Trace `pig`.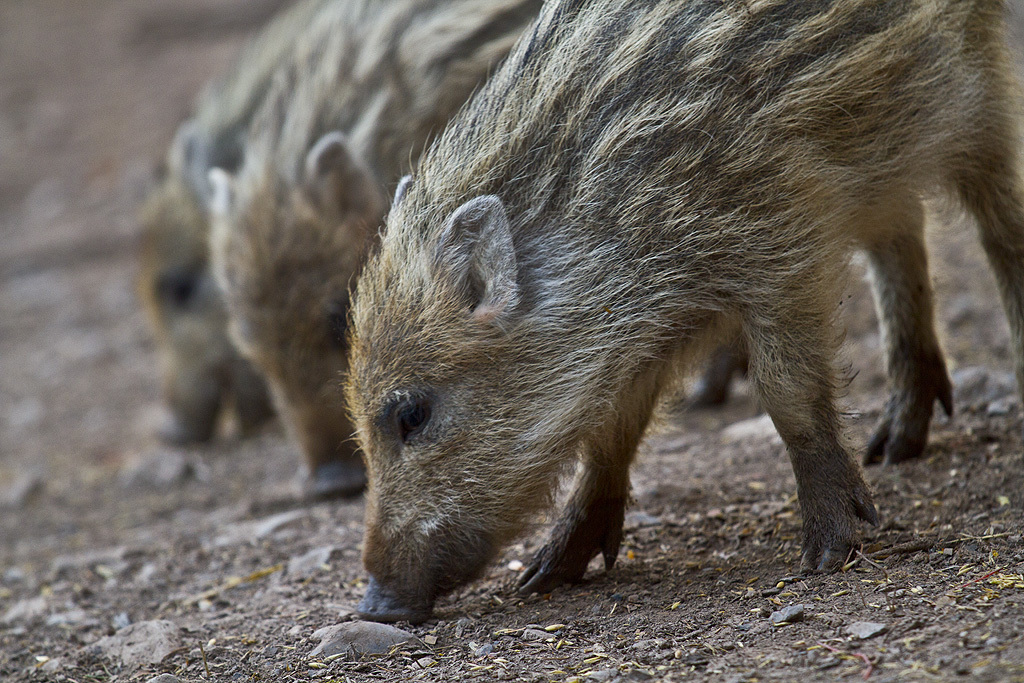
Traced to <box>122,0,332,452</box>.
